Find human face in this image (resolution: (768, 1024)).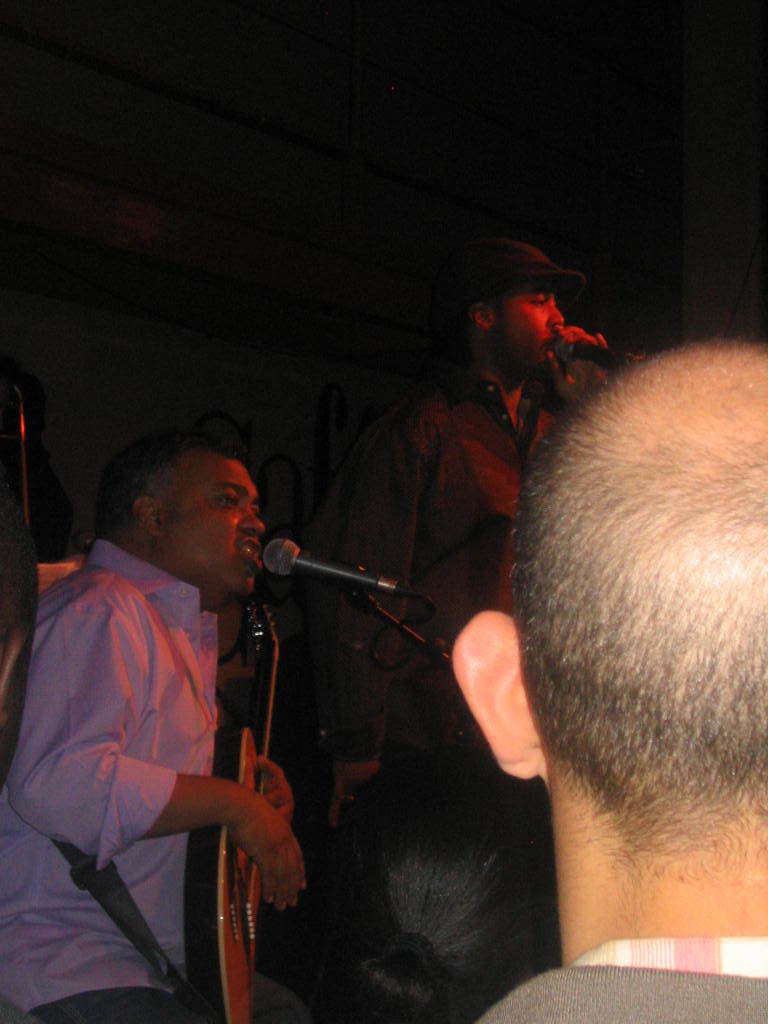
box=[491, 272, 573, 380].
